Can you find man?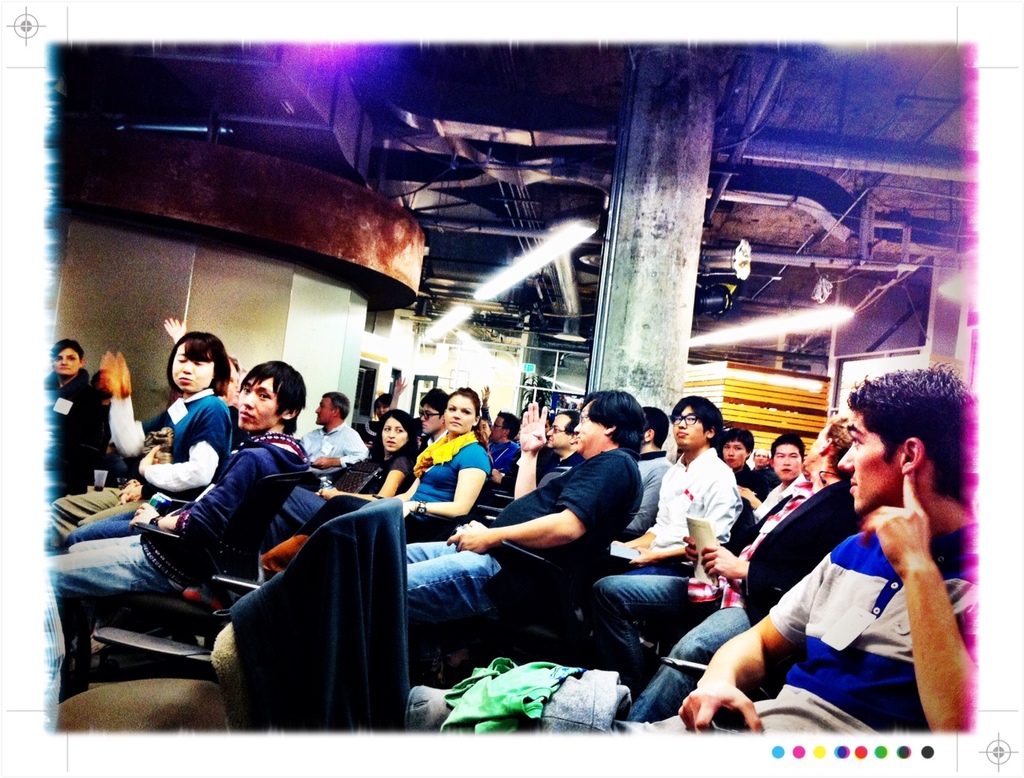
Yes, bounding box: [left=483, top=412, right=522, bottom=474].
